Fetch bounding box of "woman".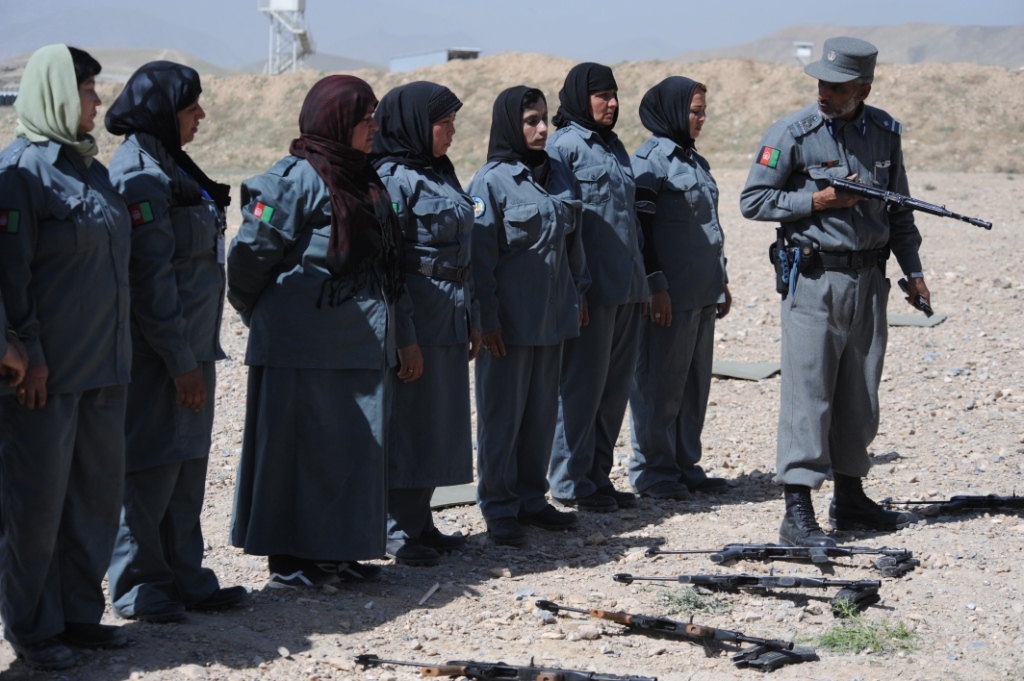
Bbox: left=370, top=78, right=474, bottom=561.
